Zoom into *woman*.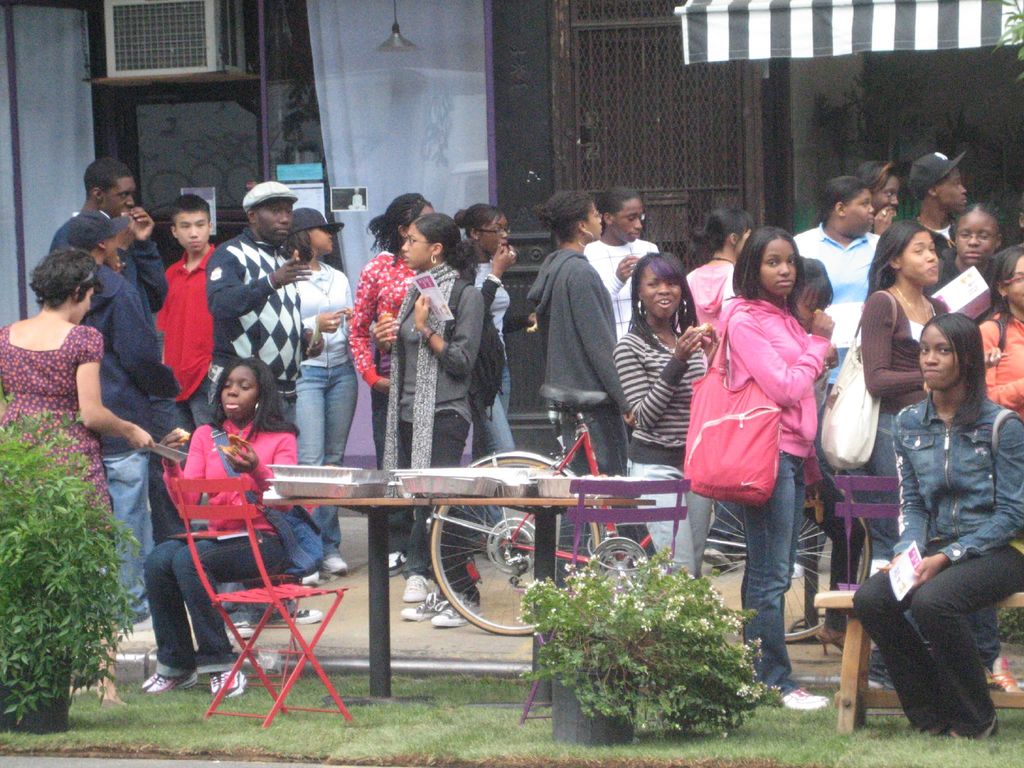
Zoom target: bbox=[520, 188, 632, 559].
